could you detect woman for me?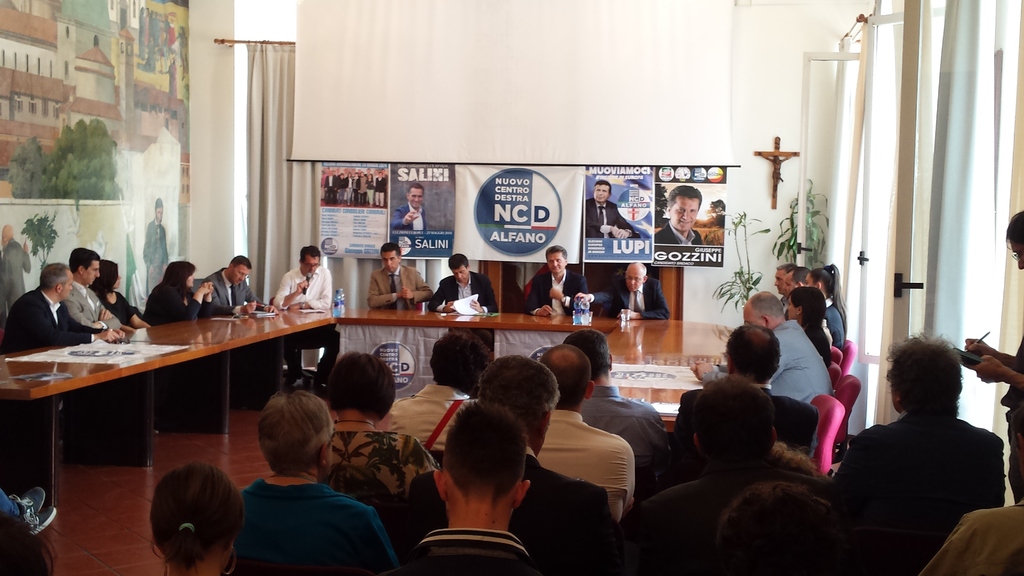
Detection result: select_region(787, 285, 832, 366).
